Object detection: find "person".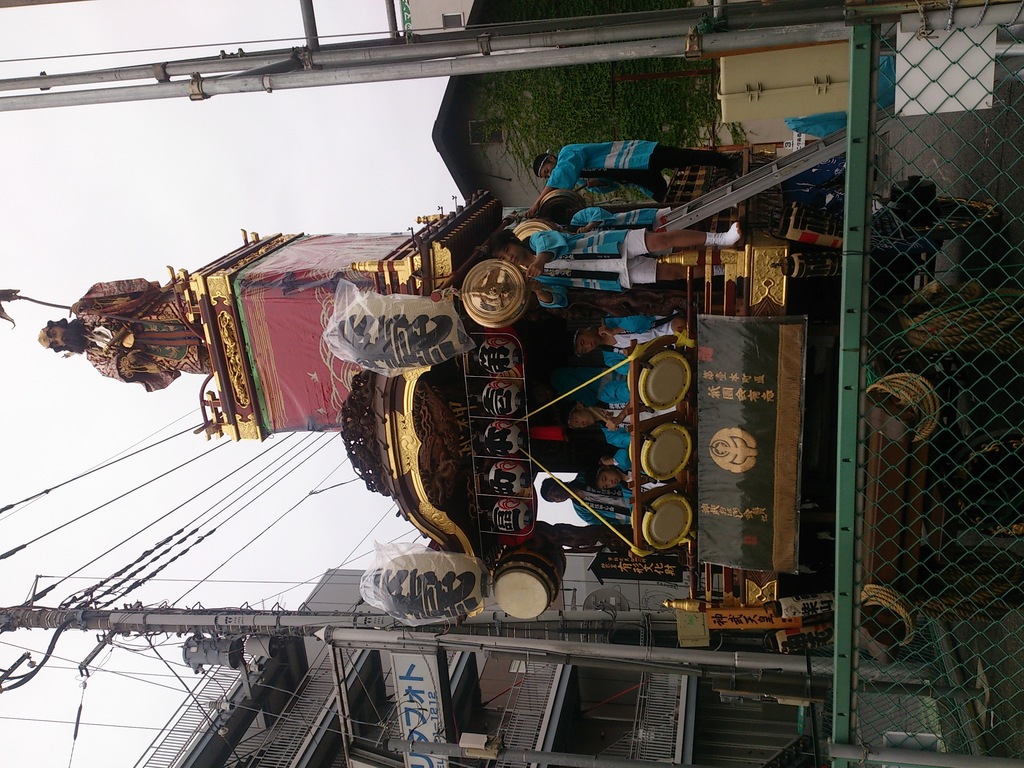
bbox(586, 444, 691, 524).
